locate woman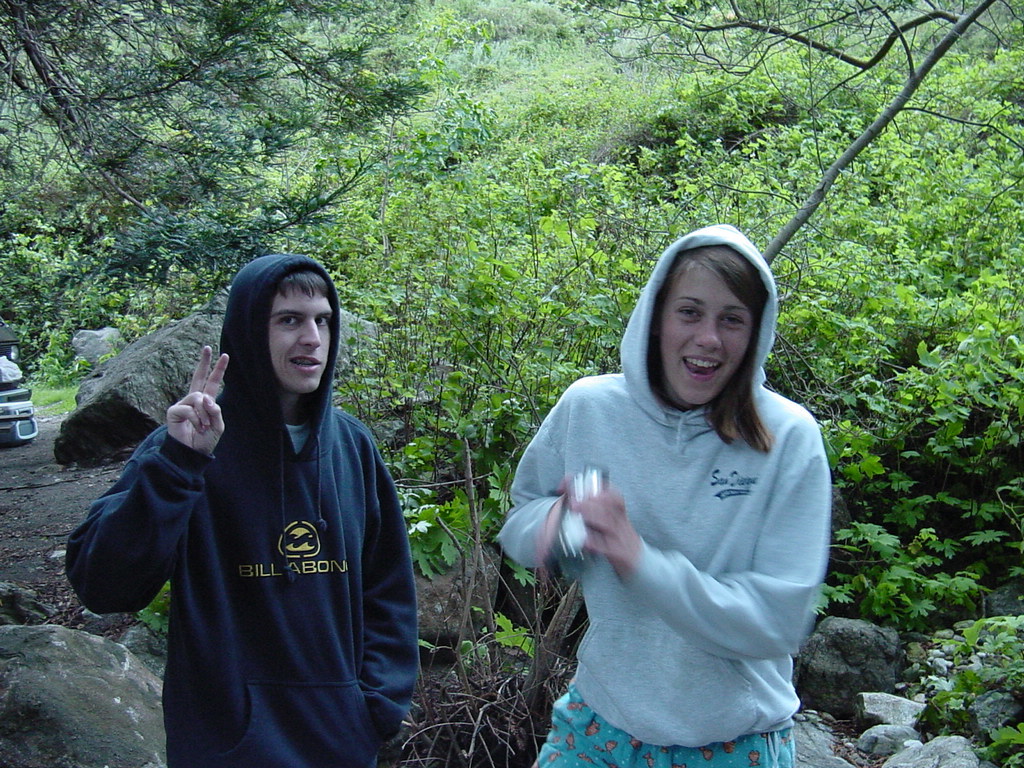
(487,220,837,767)
